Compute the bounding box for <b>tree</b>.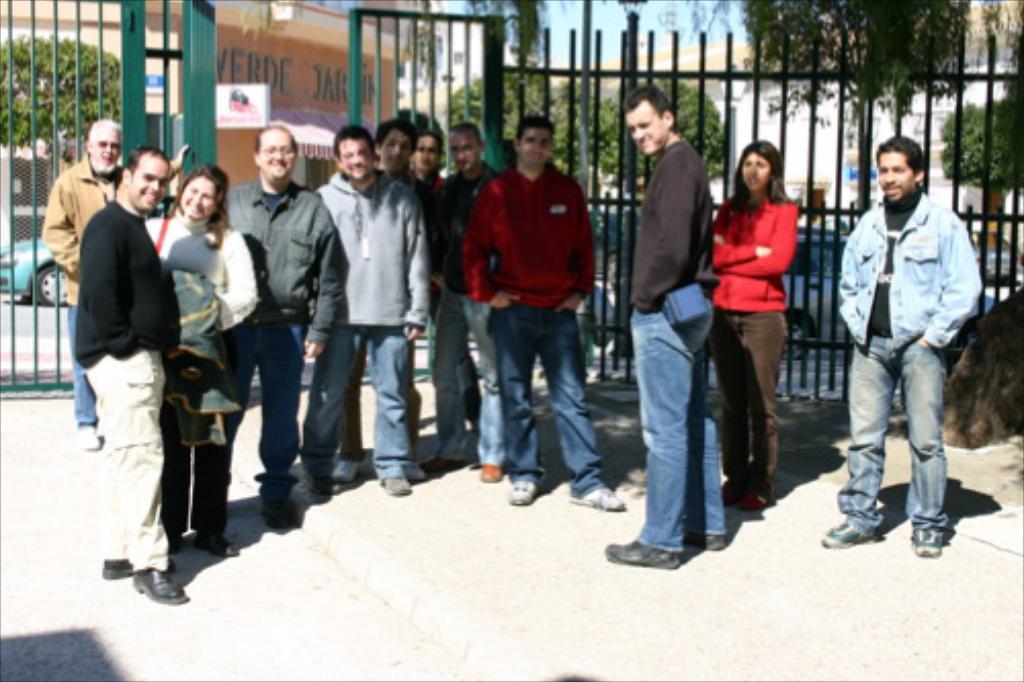
bbox=(651, 0, 991, 137).
